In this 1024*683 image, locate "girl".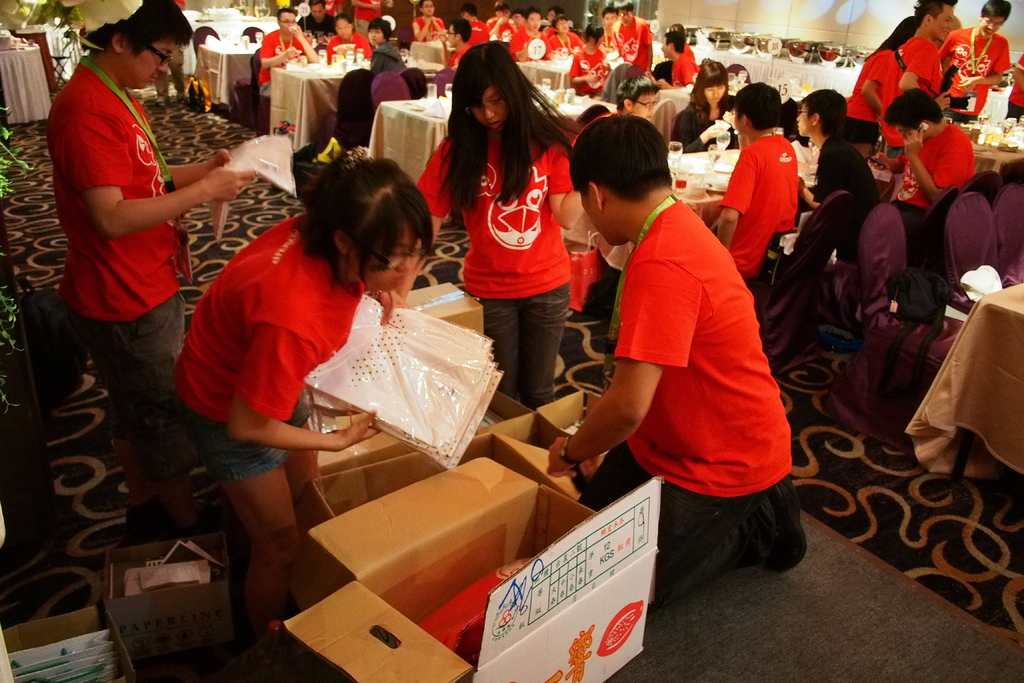
Bounding box: [left=395, top=39, right=585, bottom=408].
